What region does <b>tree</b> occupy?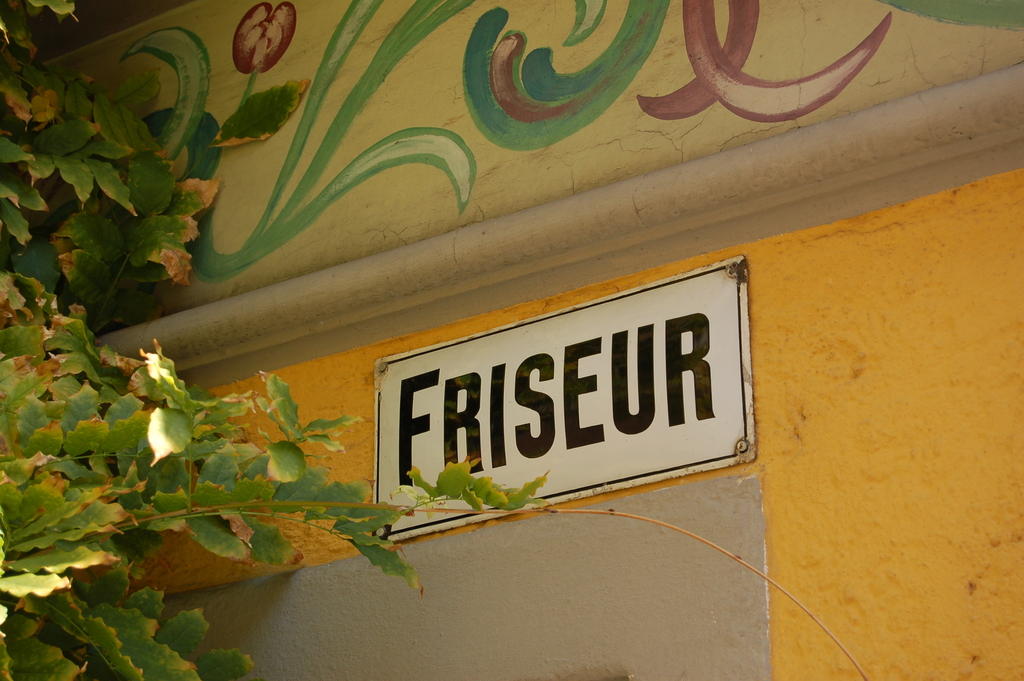
BBox(0, 0, 875, 680).
